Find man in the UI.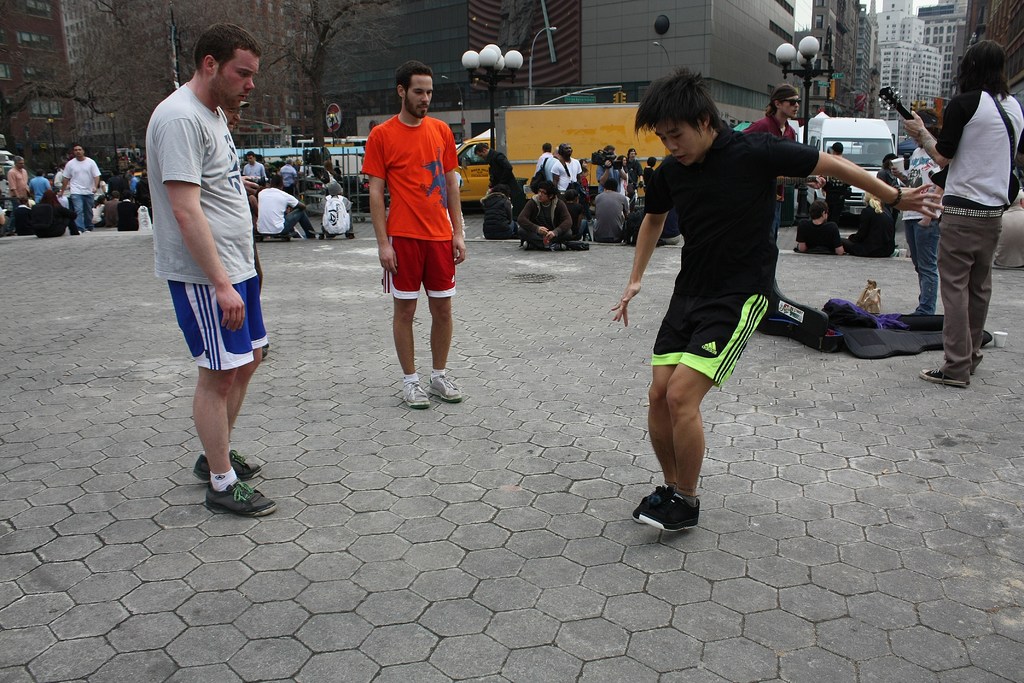
UI element at Rect(555, 142, 581, 197).
